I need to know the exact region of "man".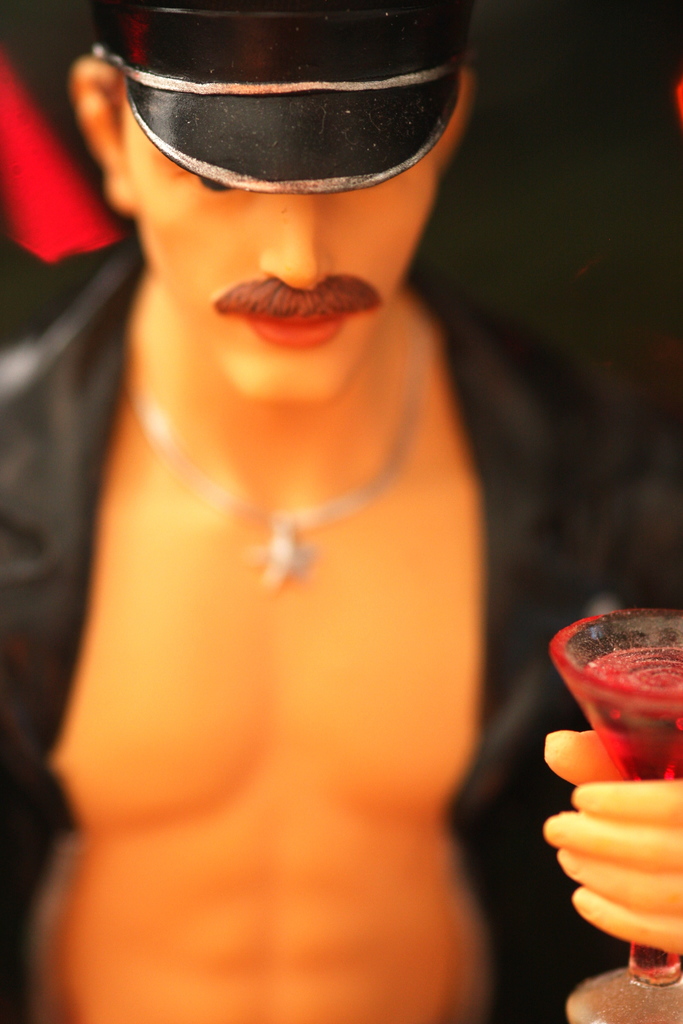
Region: Rect(0, 26, 561, 981).
